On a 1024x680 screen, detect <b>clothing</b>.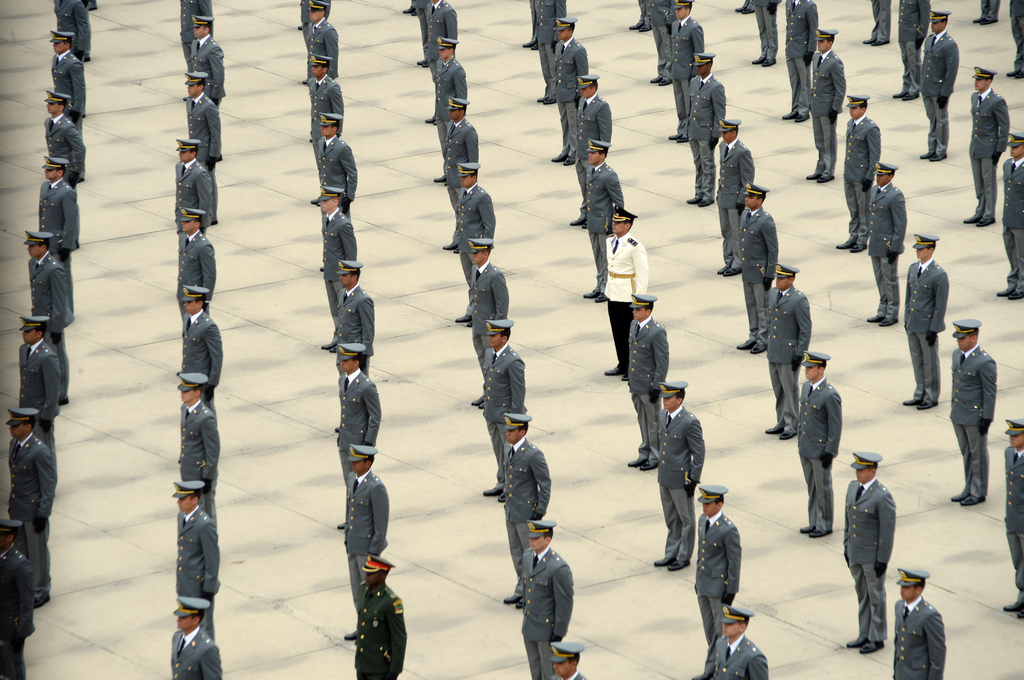
920, 28, 959, 151.
